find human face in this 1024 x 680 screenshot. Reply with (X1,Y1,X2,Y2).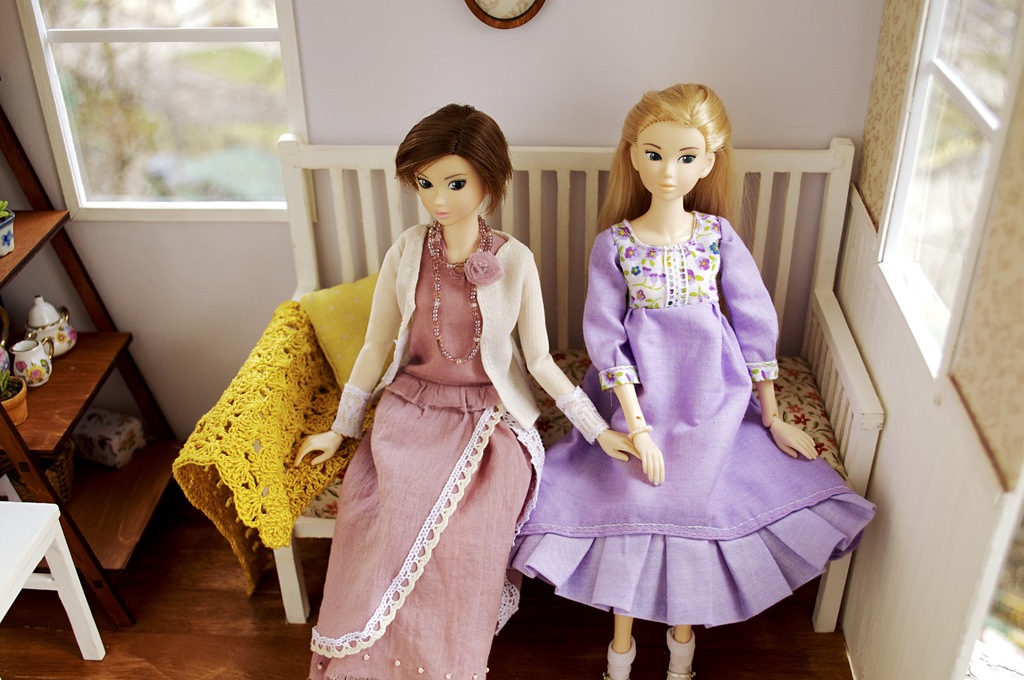
(637,120,705,202).
